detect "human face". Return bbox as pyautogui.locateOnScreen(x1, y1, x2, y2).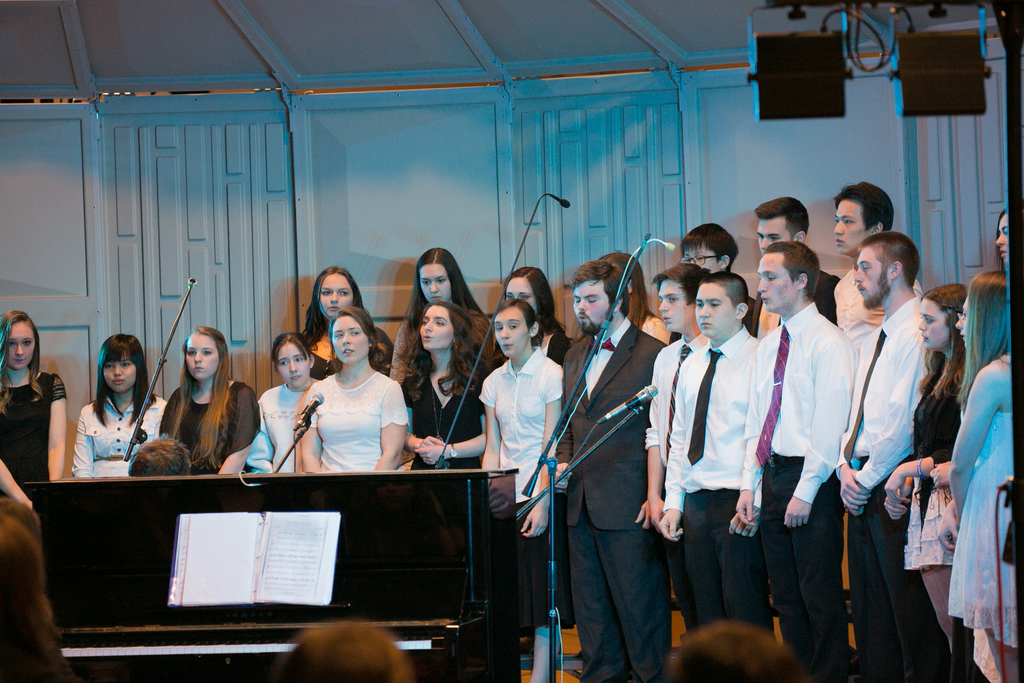
pyautogui.locateOnScreen(506, 277, 539, 309).
